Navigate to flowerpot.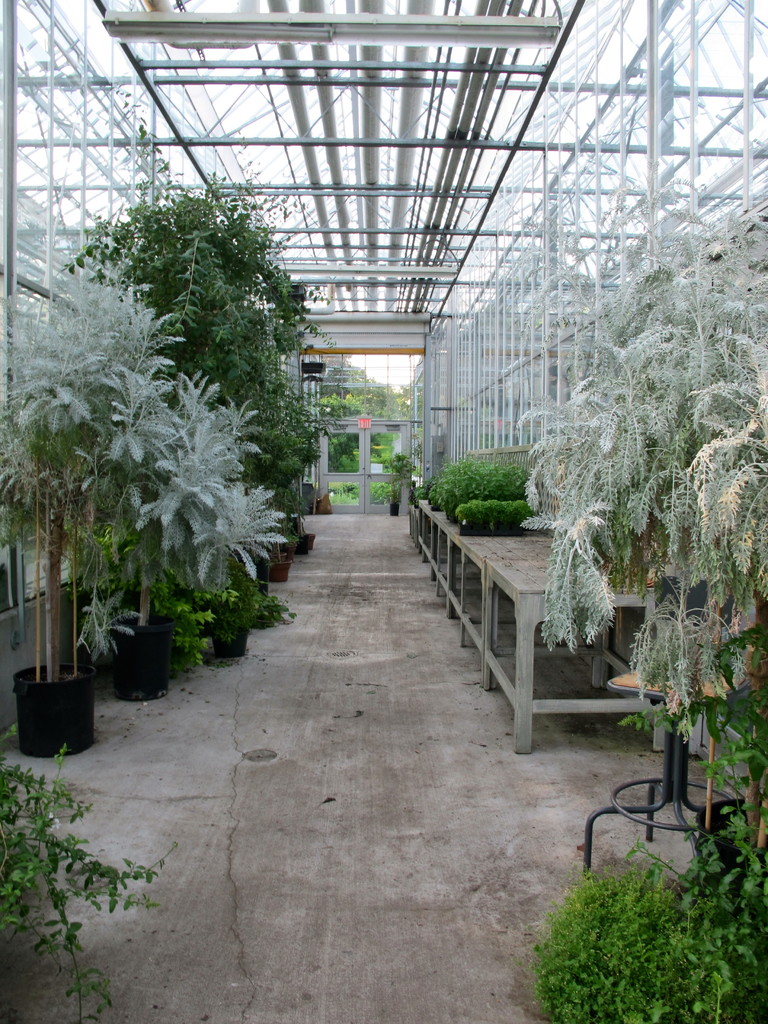
Navigation target: bbox=[252, 543, 292, 579].
